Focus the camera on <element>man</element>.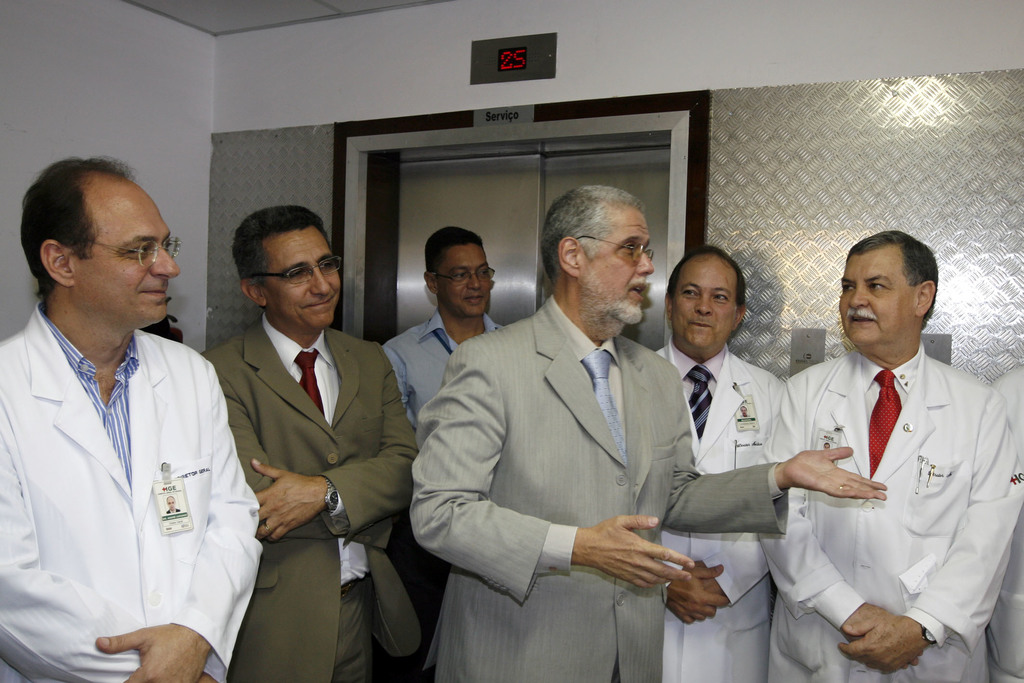
Focus region: <box>0,131,276,682</box>.
